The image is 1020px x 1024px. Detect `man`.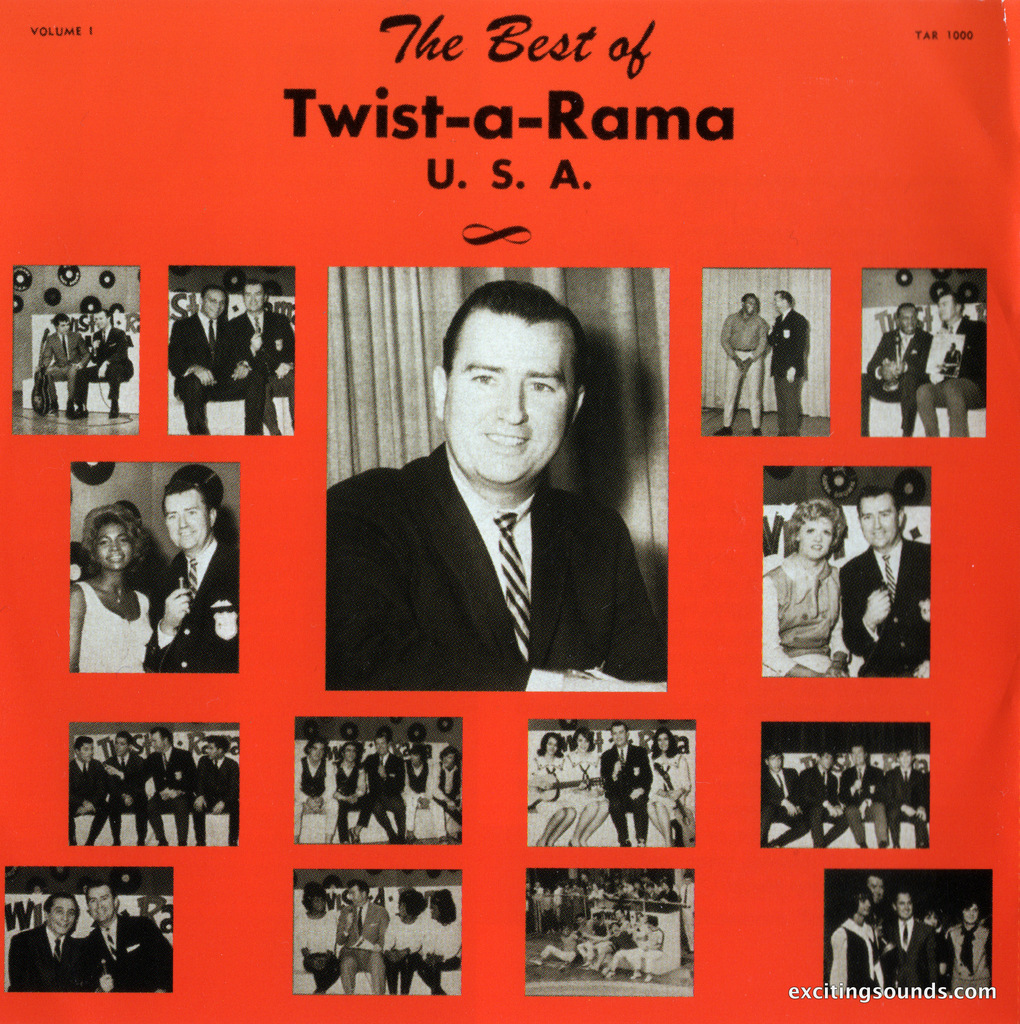
Detection: [left=67, top=733, right=109, bottom=847].
